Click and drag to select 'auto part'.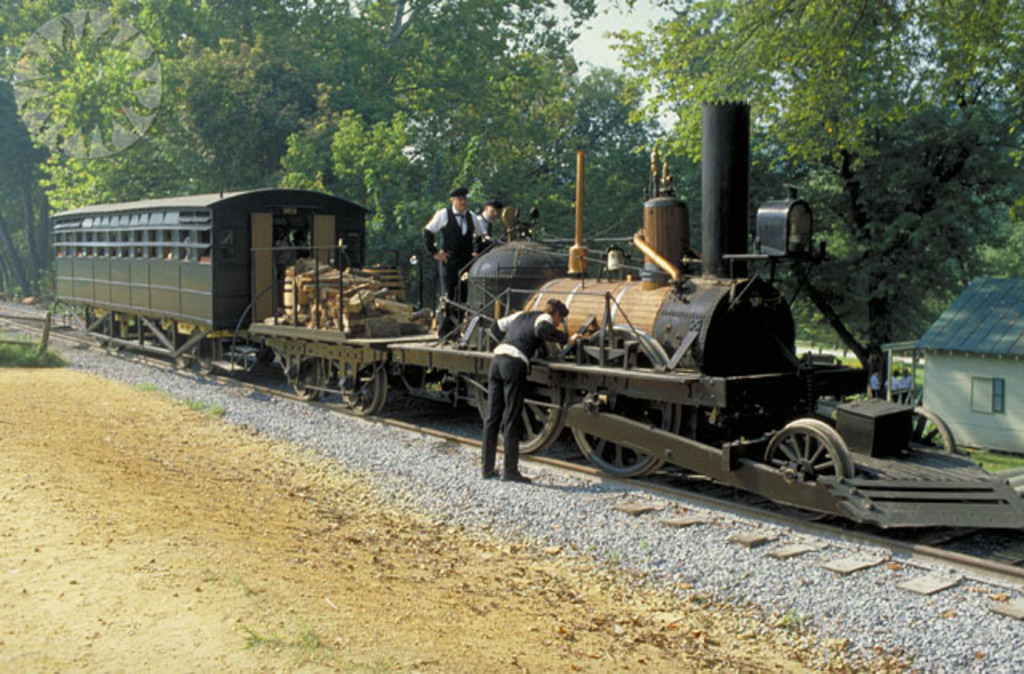
Selection: crop(339, 362, 389, 418).
